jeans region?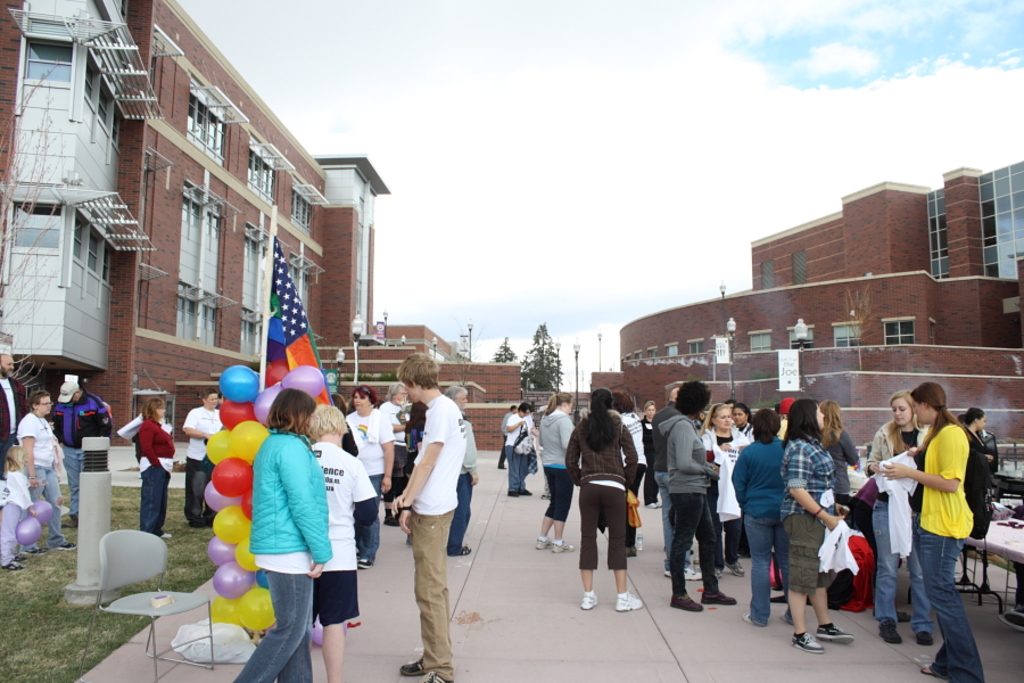
left=139, top=462, right=168, bottom=535
